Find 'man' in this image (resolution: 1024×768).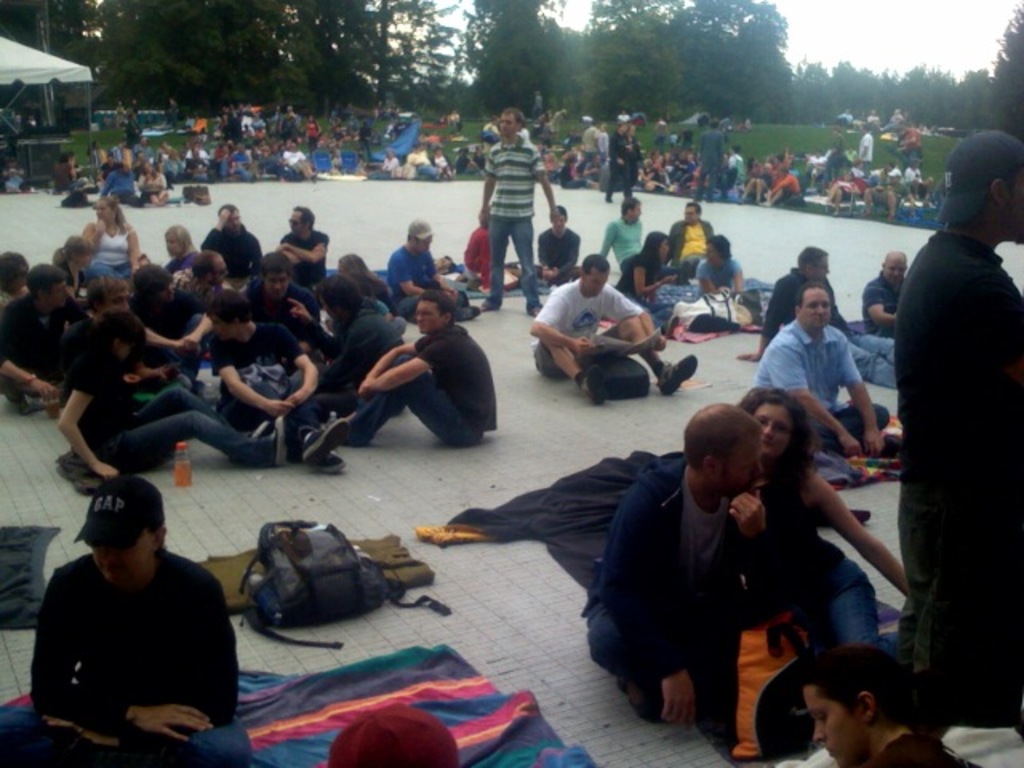
120:254:210:381.
